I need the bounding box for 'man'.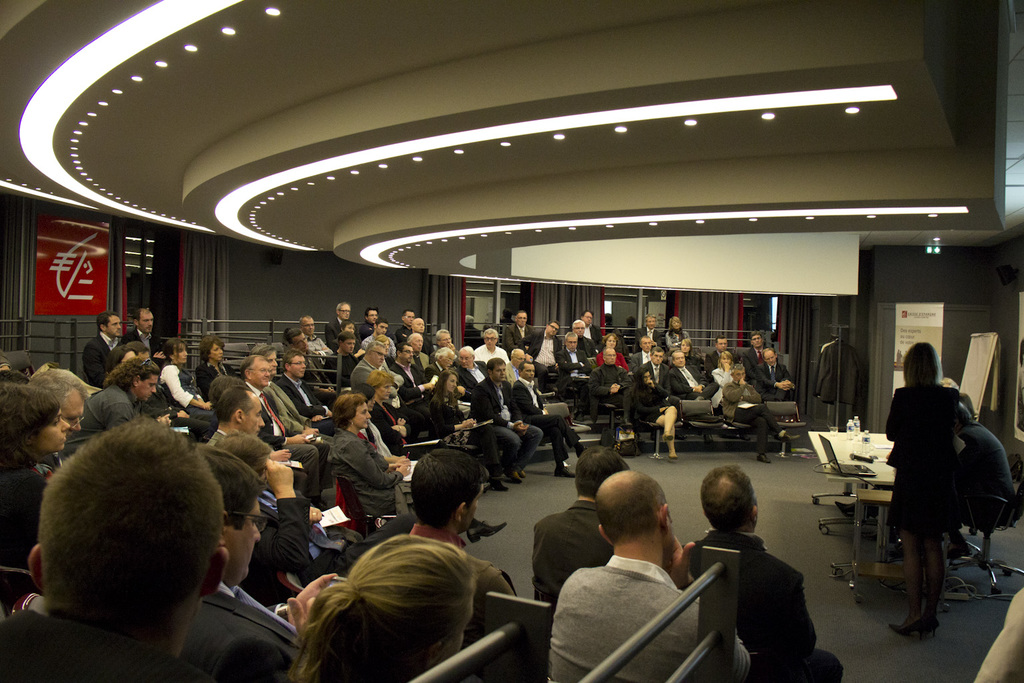
Here it is: box=[546, 474, 727, 680].
